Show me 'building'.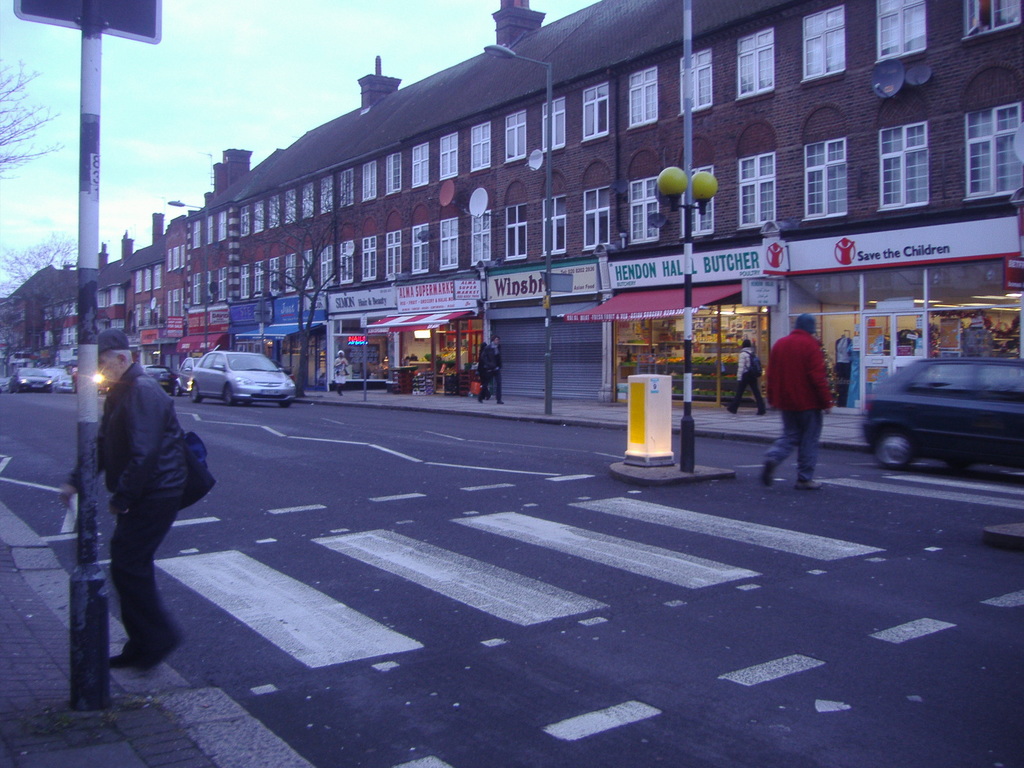
'building' is here: region(1, 267, 76, 378).
